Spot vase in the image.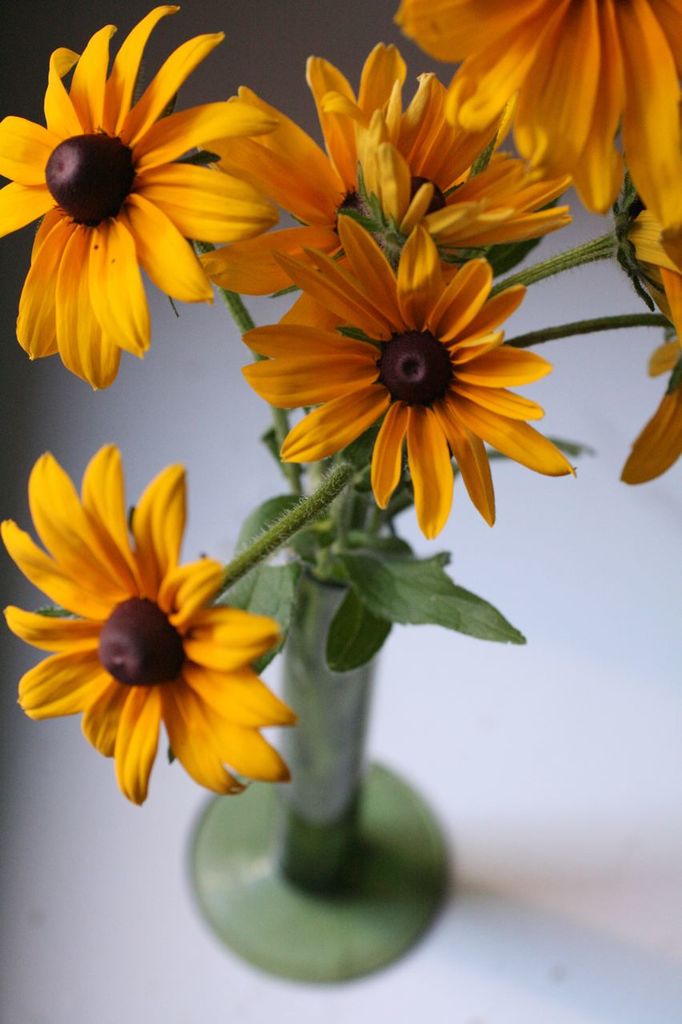
vase found at (185,568,450,980).
